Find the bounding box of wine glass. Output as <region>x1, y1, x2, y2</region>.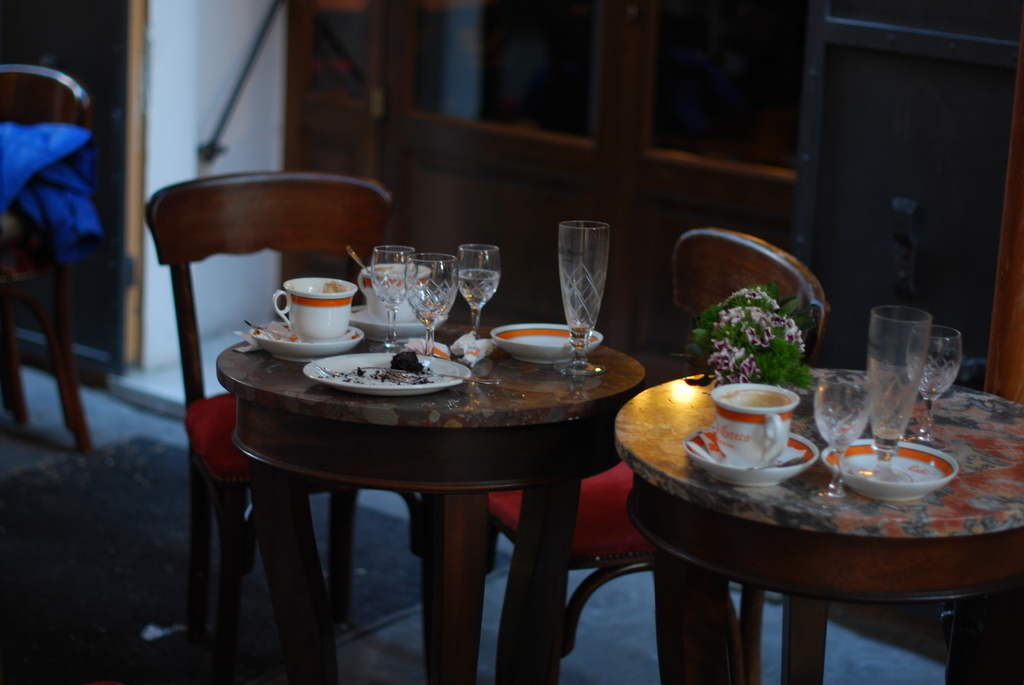
<region>460, 242, 499, 342</region>.
